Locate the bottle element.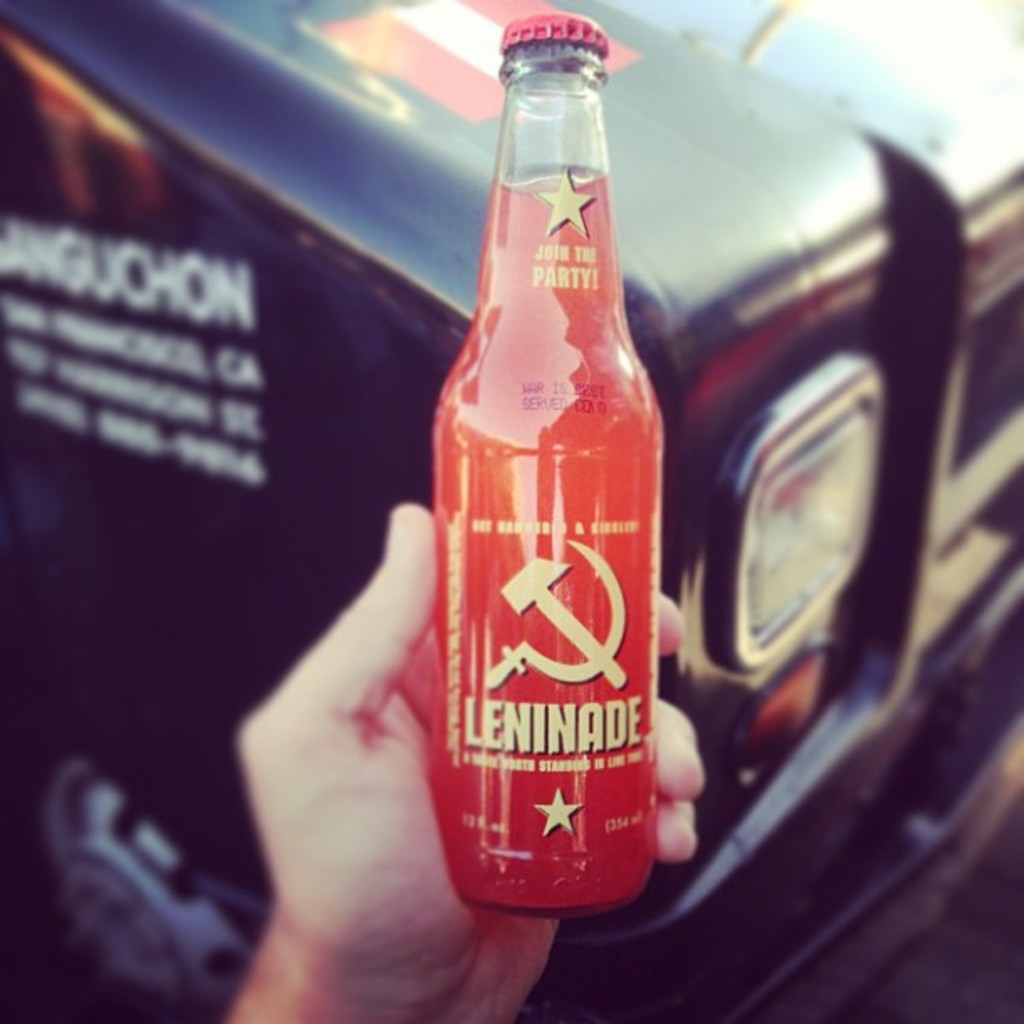
Element bbox: 413 17 678 932.
